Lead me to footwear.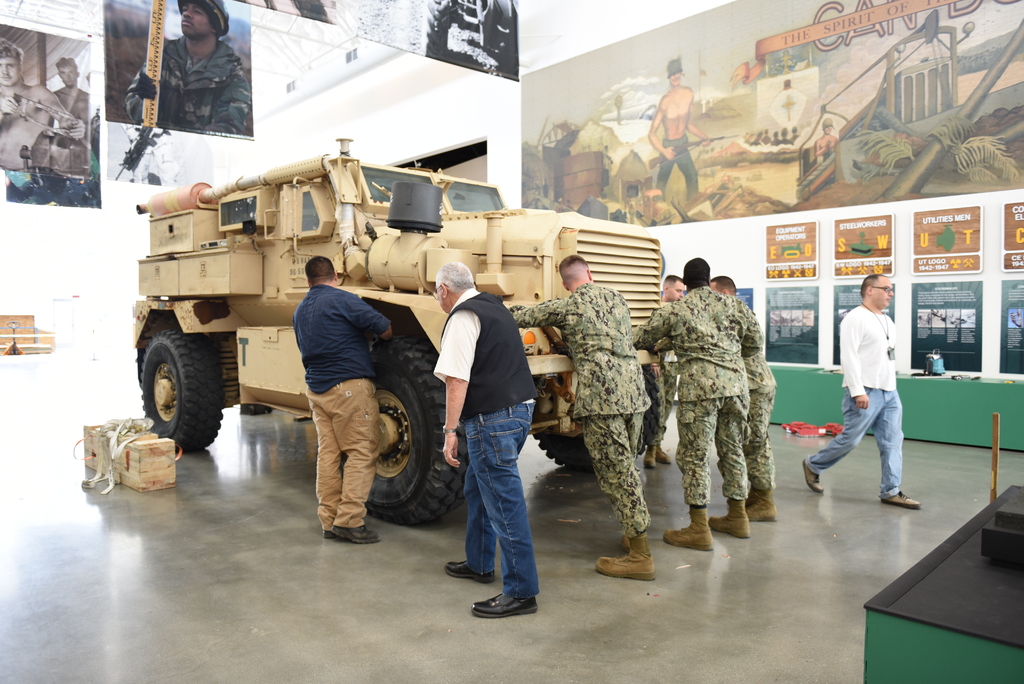
Lead to box(591, 528, 658, 587).
